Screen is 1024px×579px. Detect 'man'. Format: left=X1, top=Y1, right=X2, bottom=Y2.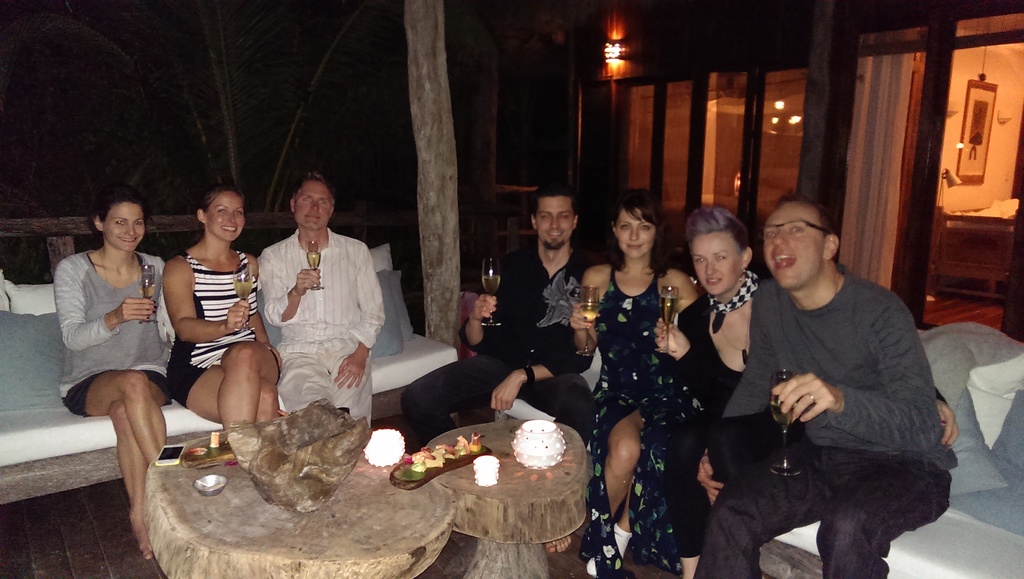
left=404, top=181, right=593, bottom=441.
